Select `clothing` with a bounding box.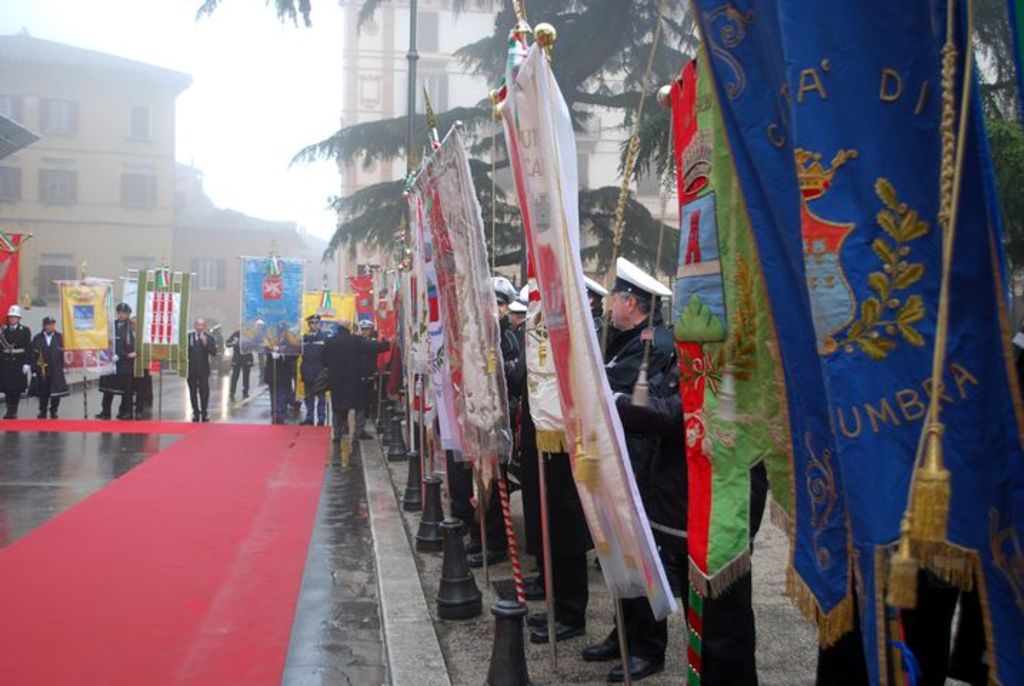
region(34, 327, 73, 406).
